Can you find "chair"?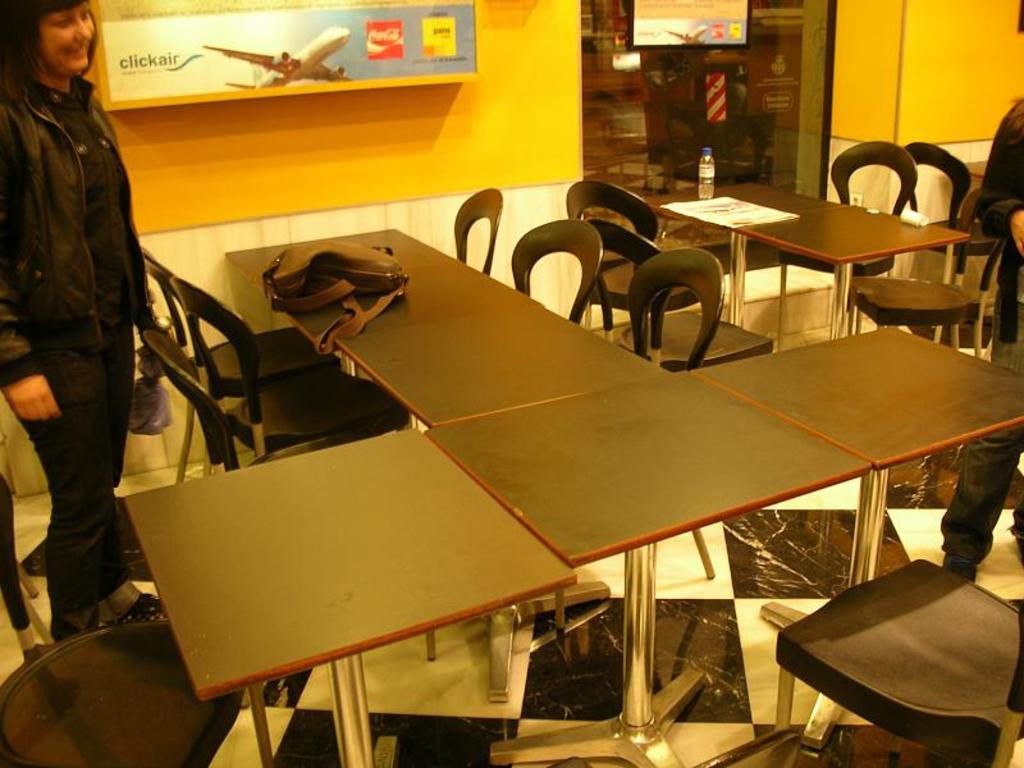
Yes, bounding box: {"left": 777, "top": 557, "right": 1023, "bottom": 767}.
